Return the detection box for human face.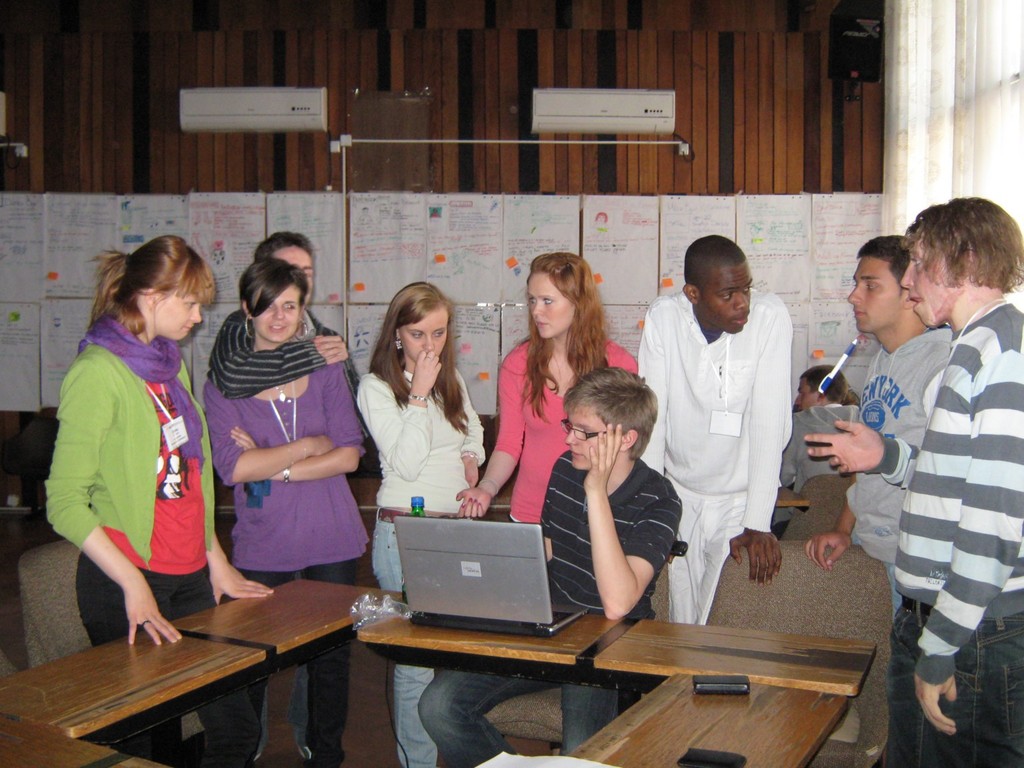
895,237,956,336.
